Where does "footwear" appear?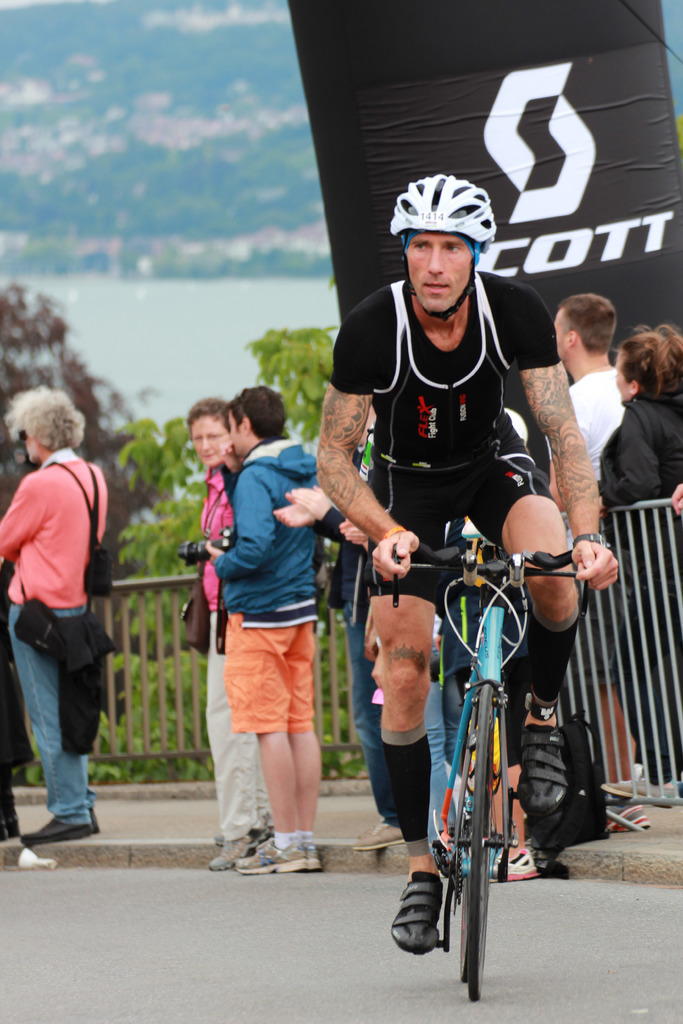
Appears at box(514, 726, 565, 812).
